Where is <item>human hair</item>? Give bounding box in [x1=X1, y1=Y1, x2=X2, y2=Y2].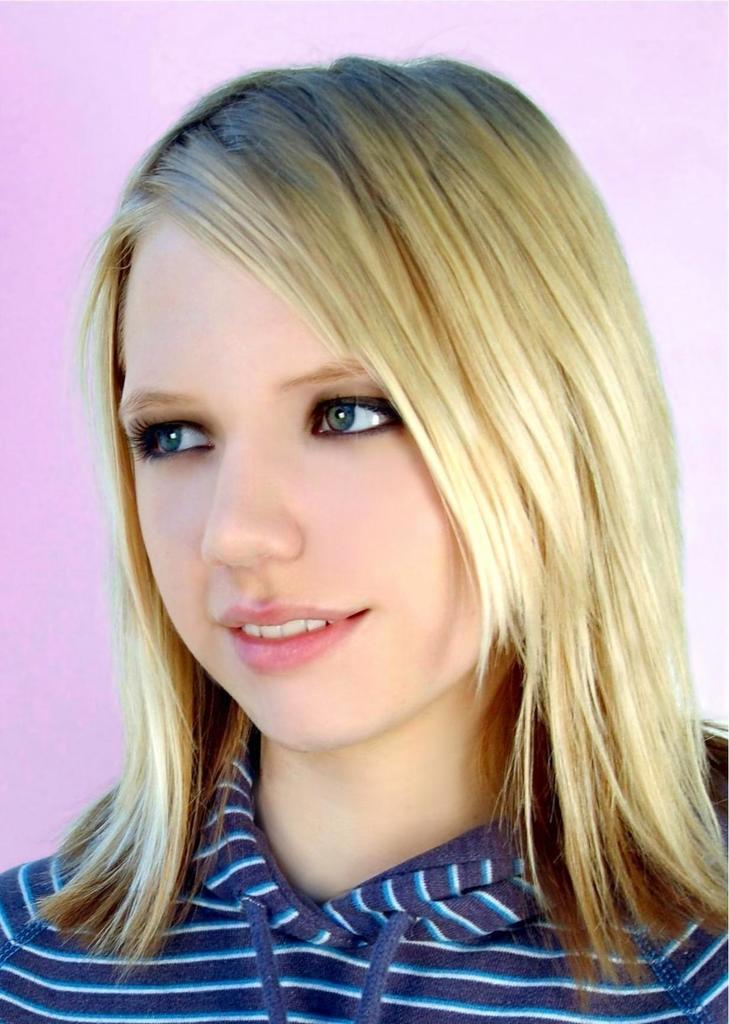
[x1=31, y1=52, x2=728, y2=1009].
